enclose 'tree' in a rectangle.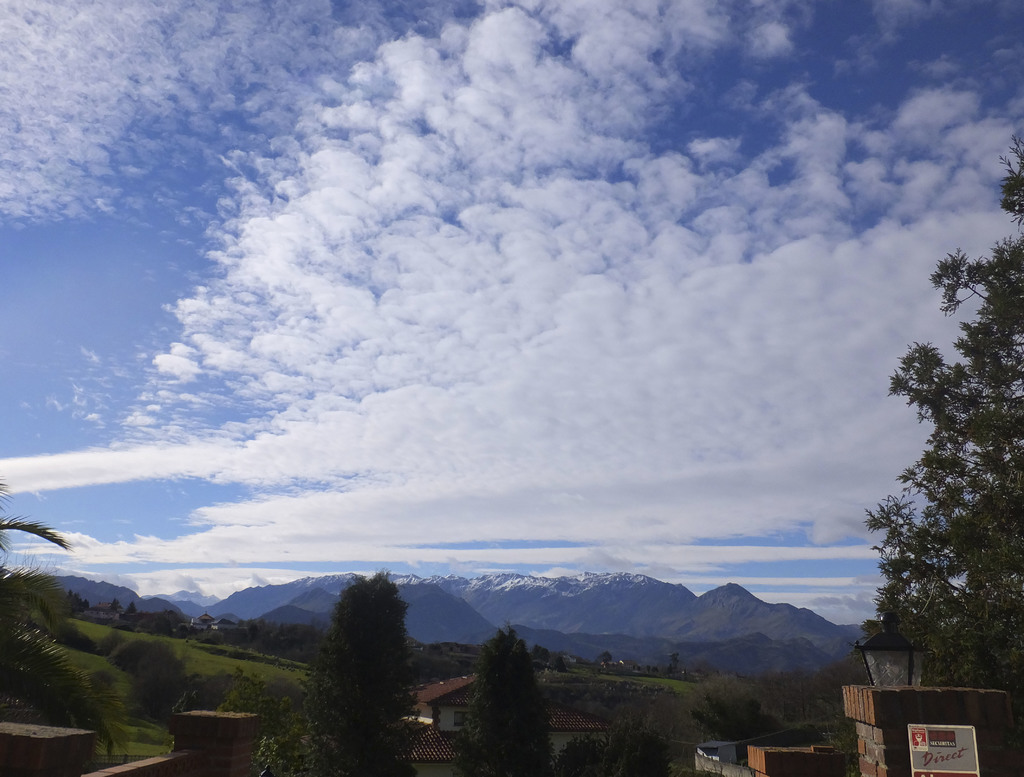
{"x1": 134, "y1": 607, "x2": 205, "y2": 639}.
